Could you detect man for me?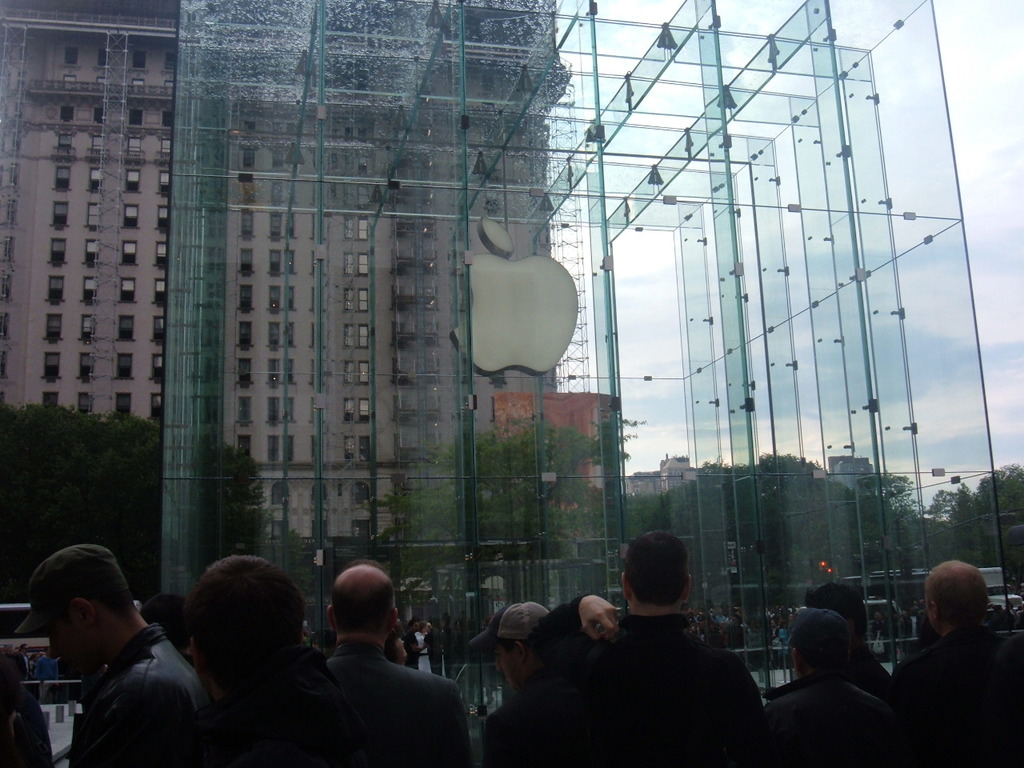
Detection result: detection(887, 562, 1023, 767).
